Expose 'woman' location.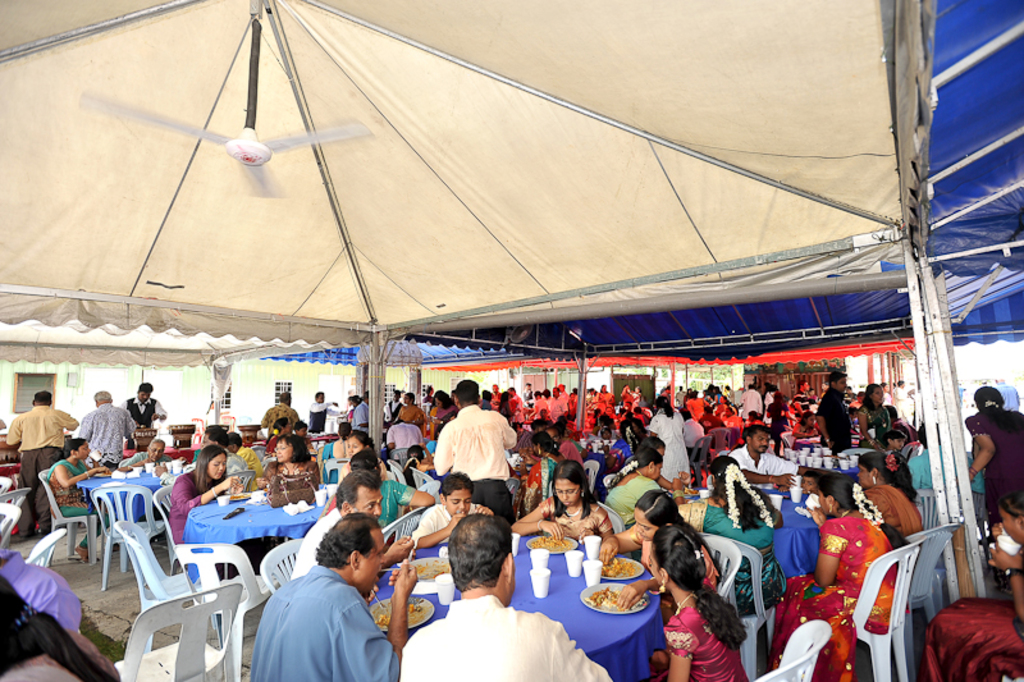
Exposed at x1=771 y1=476 x2=908 y2=681.
